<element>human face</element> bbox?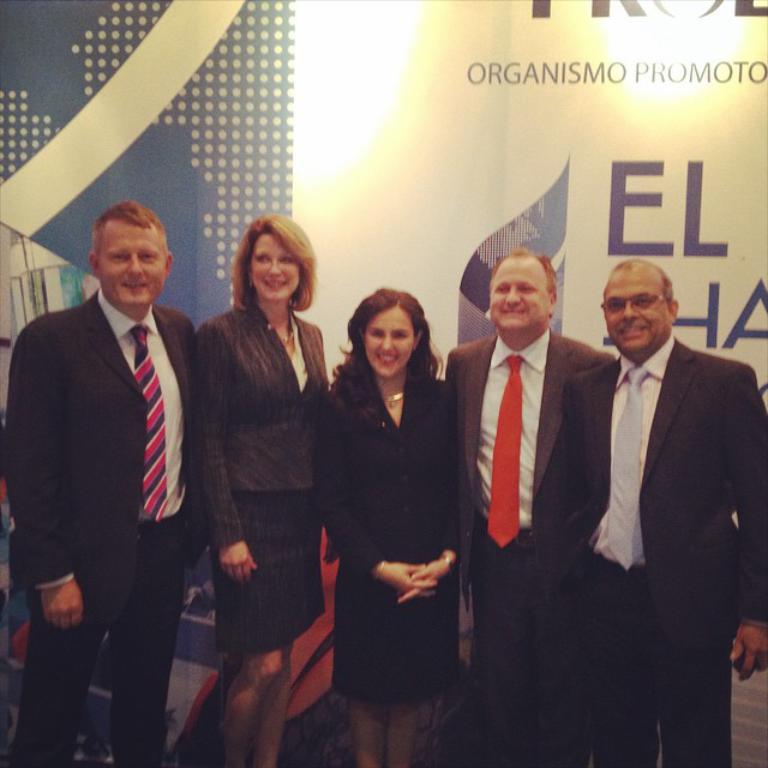
crop(600, 264, 671, 352)
